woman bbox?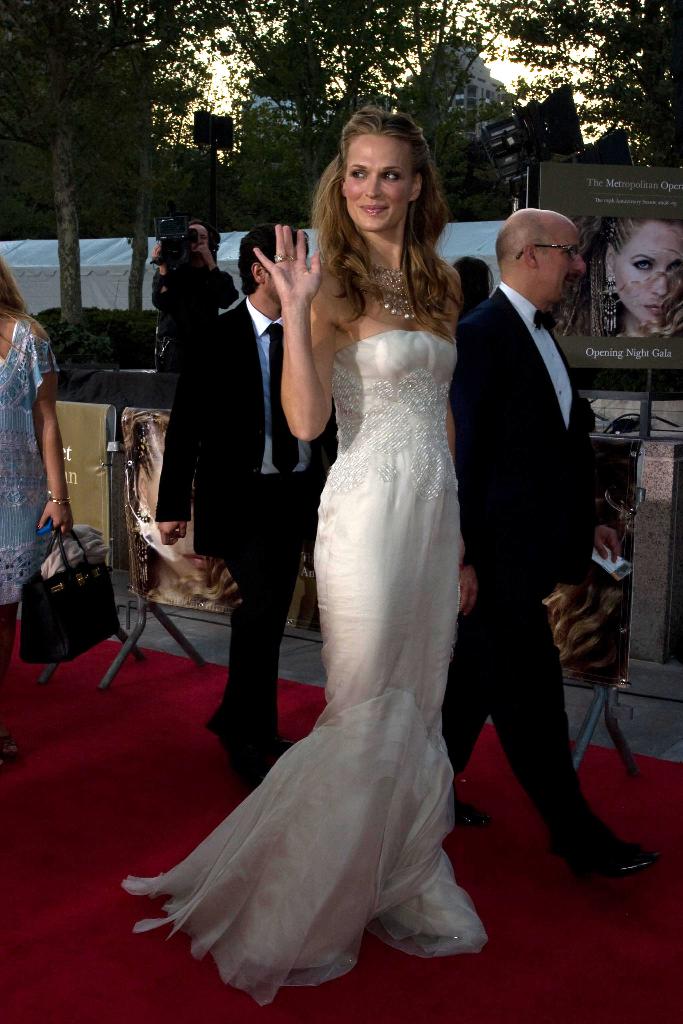
rect(604, 214, 682, 342)
